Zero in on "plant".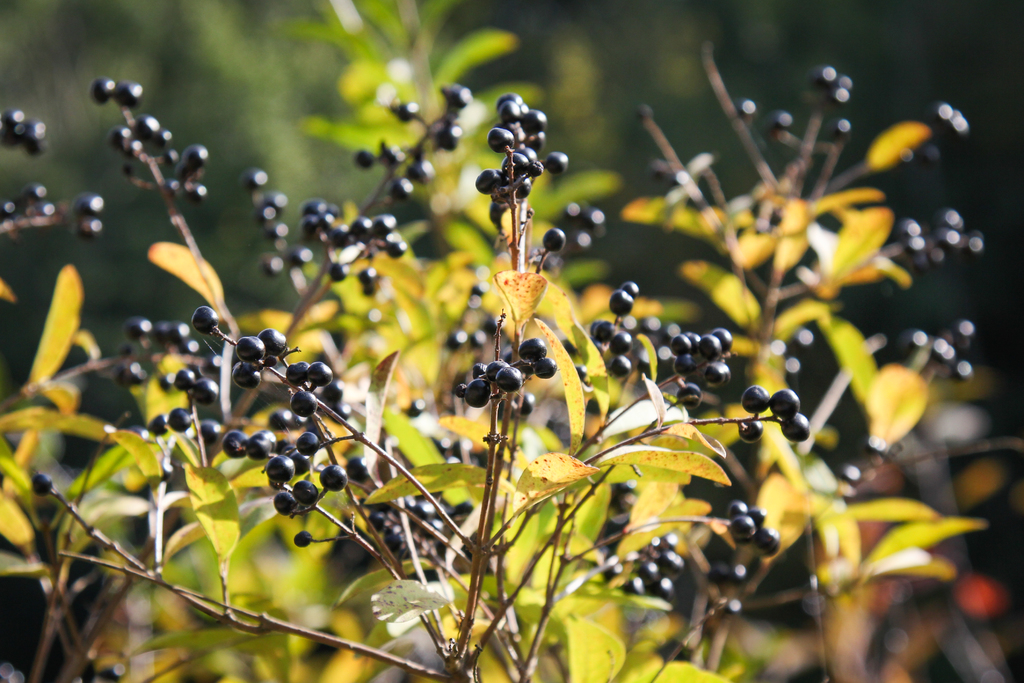
Zeroed in: <box>39,16,995,671</box>.
